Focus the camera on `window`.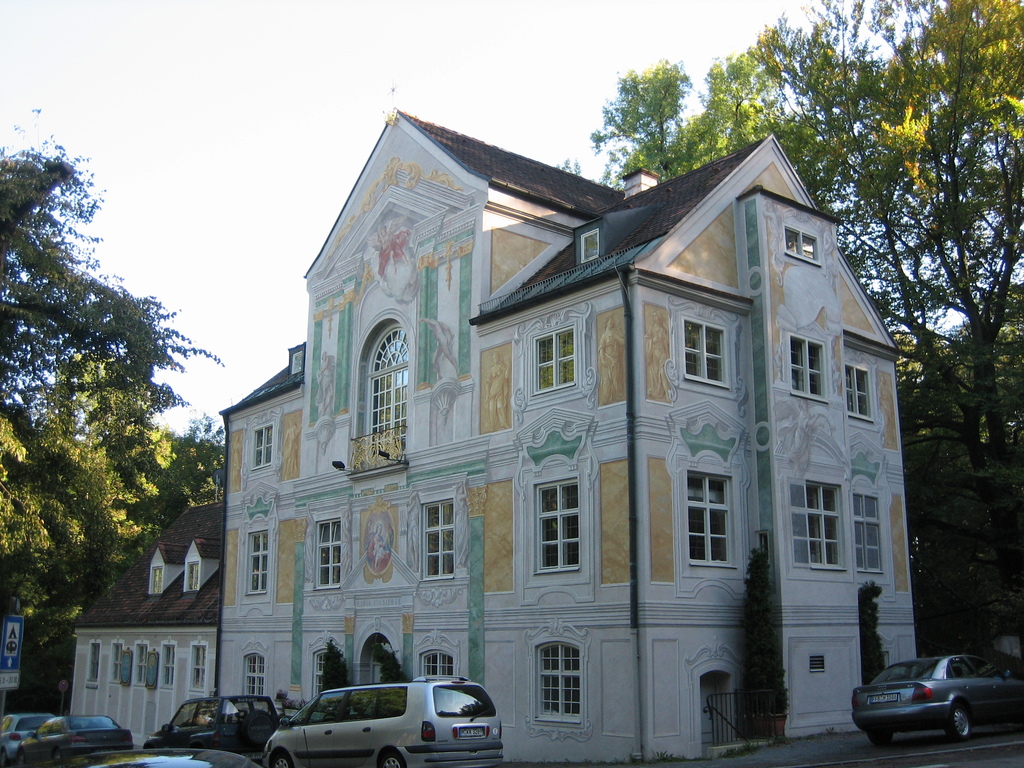
Focus region: 423 501 451 587.
